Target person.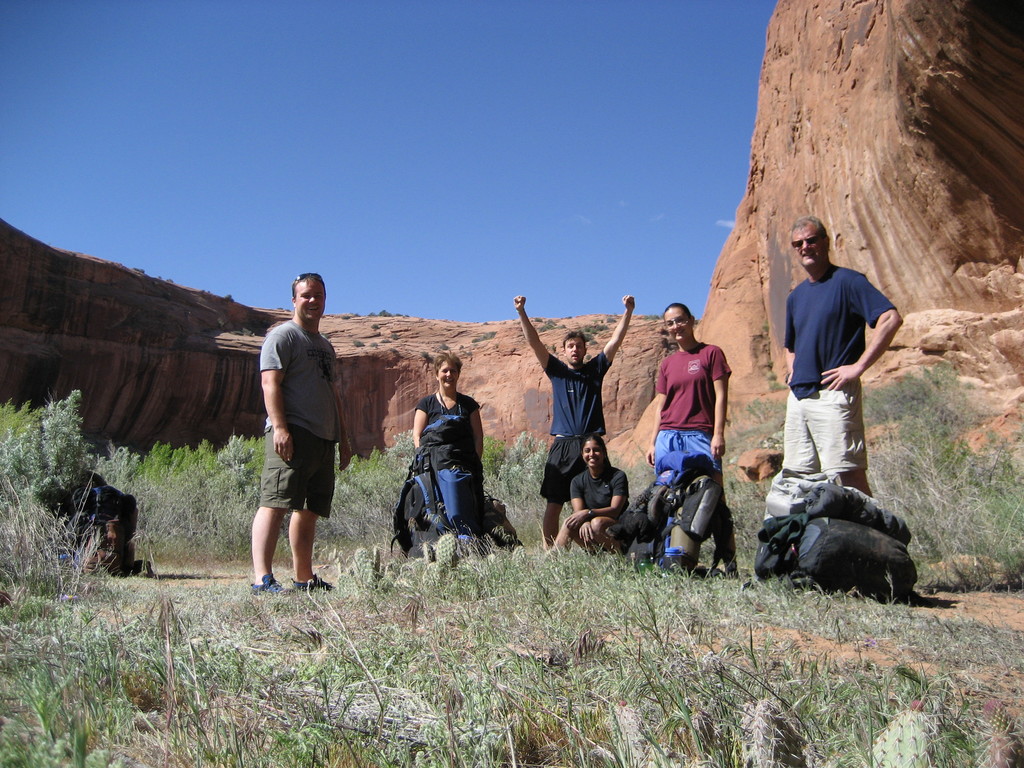
Target region: 410, 349, 486, 471.
